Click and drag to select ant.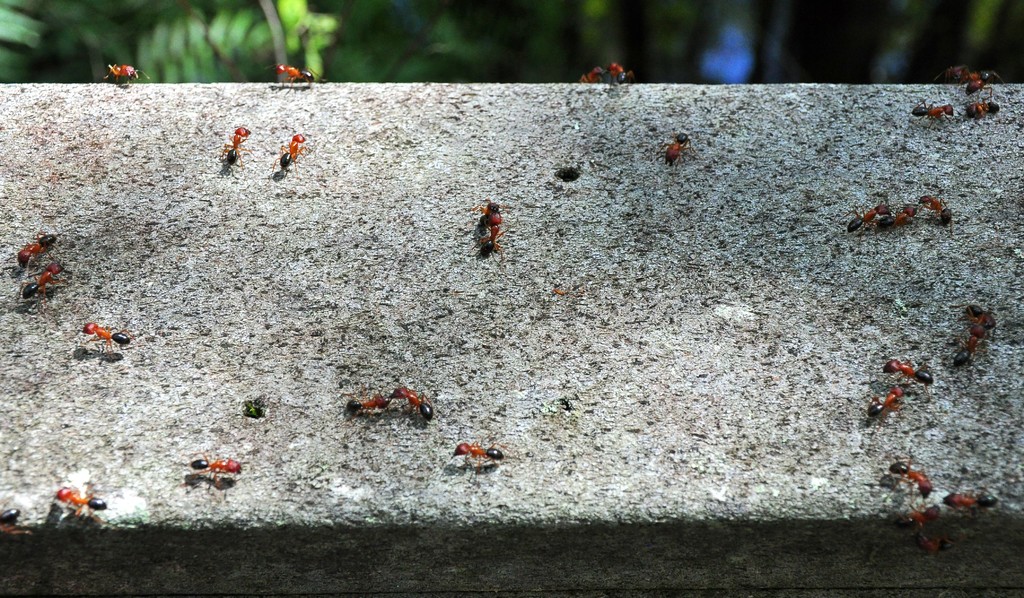
Selection: box=[465, 195, 504, 254].
